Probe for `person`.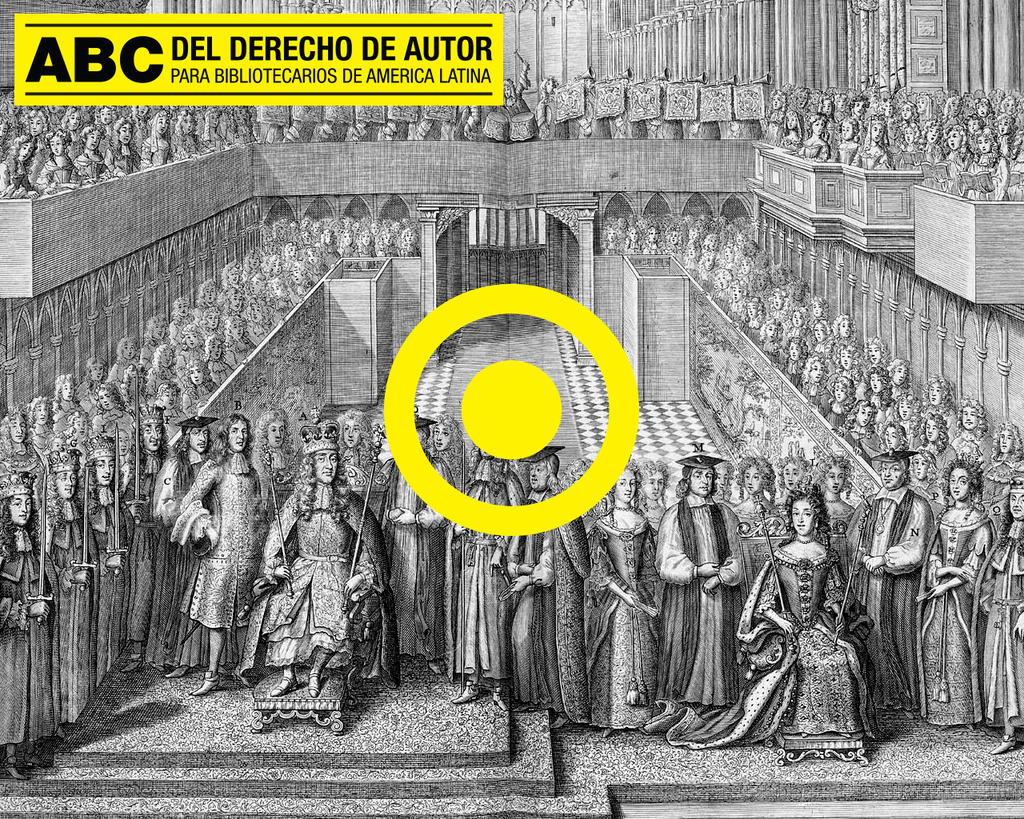
Probe result: 938:127:968:194.
